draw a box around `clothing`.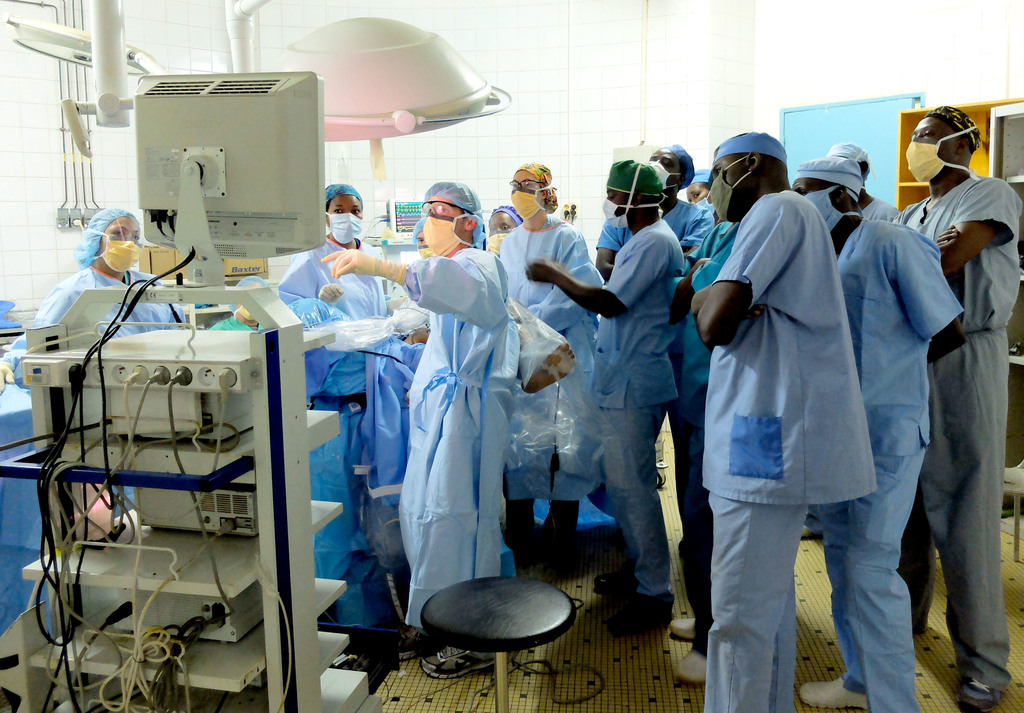
region(678, 218, 740, 653).
